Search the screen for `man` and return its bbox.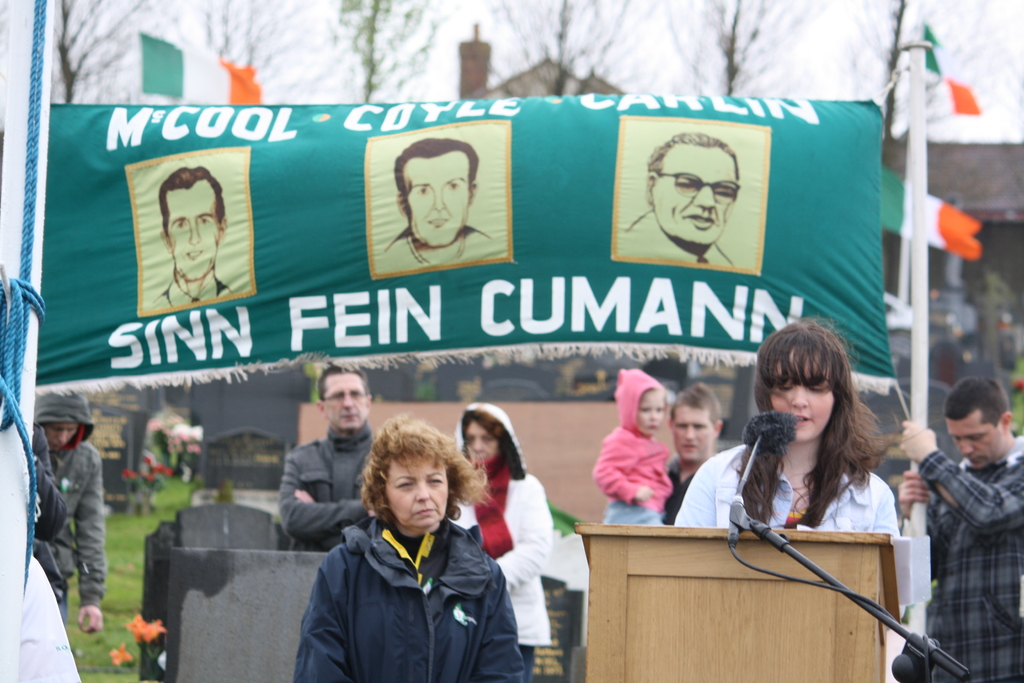
Found: select_region(659, 384, 724, 528).
